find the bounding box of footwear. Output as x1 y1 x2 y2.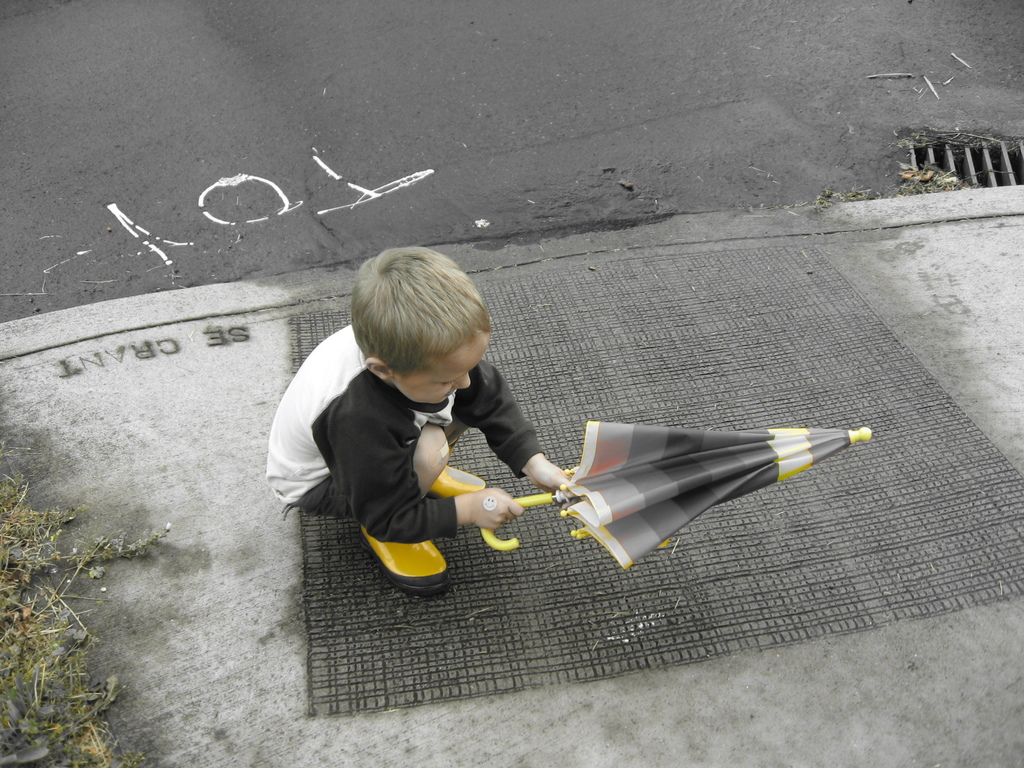
427 460 482 495.
